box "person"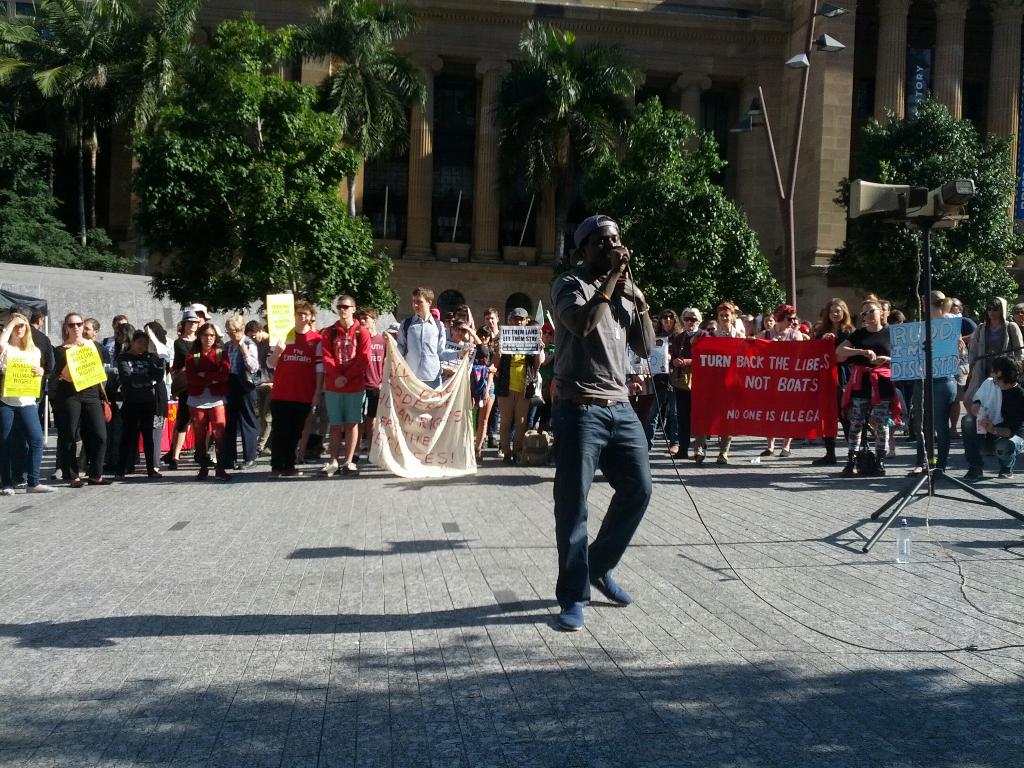
{"left": 0, "top": 314, "right": 56, "bottom": 493}
